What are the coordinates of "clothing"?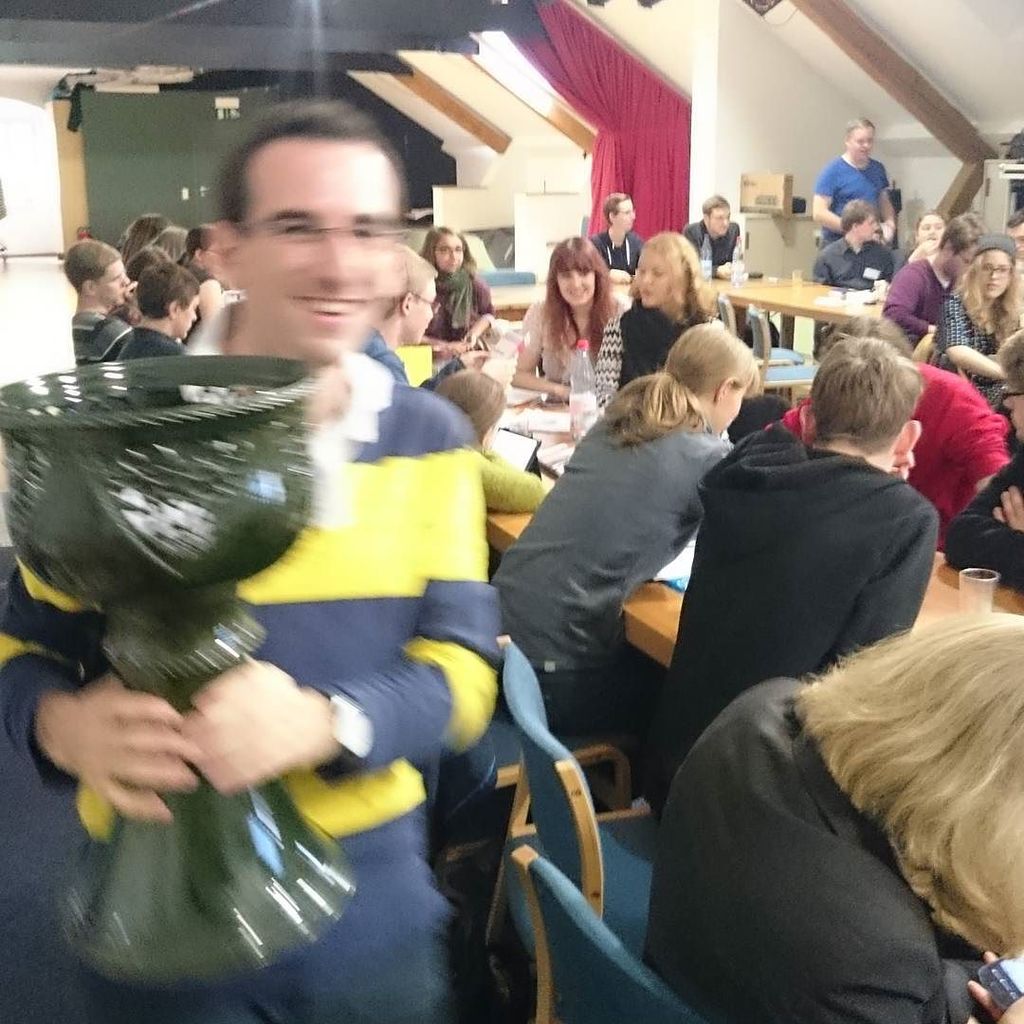
{"left": 816, "top": 149, "right": 896, "bottom": 216}.
